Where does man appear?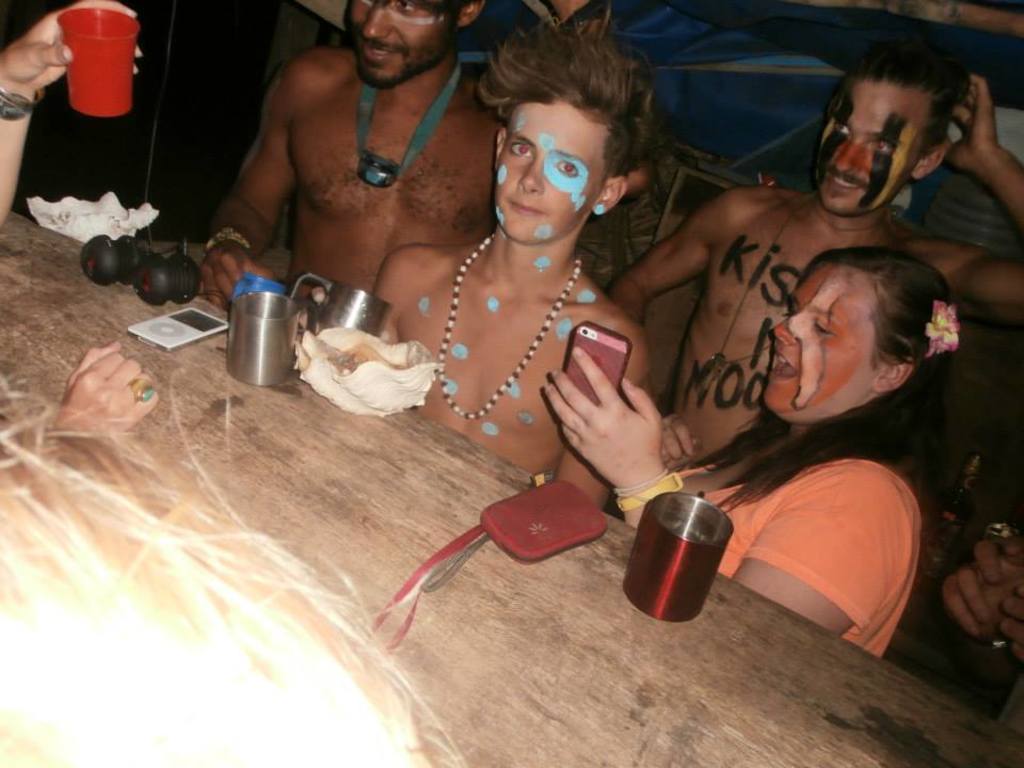
Appears at [195, 0, 612, 311].
